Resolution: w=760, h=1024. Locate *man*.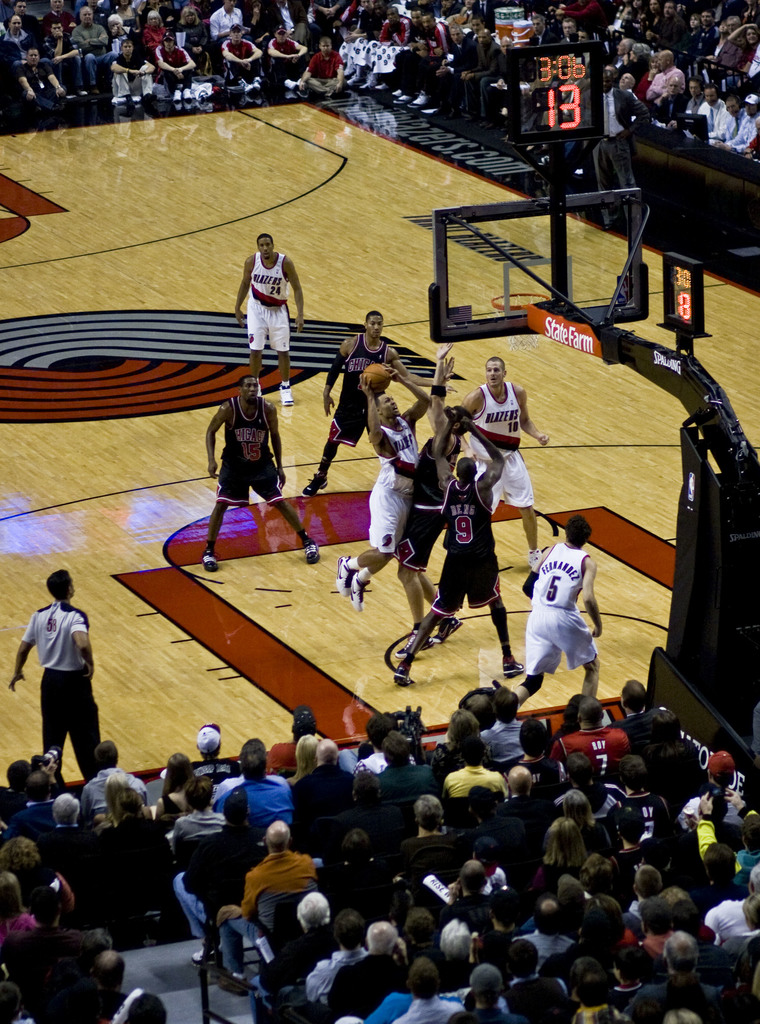
{"x1": 501, "y1": 501, "x2": 610, "y2": 720}.
